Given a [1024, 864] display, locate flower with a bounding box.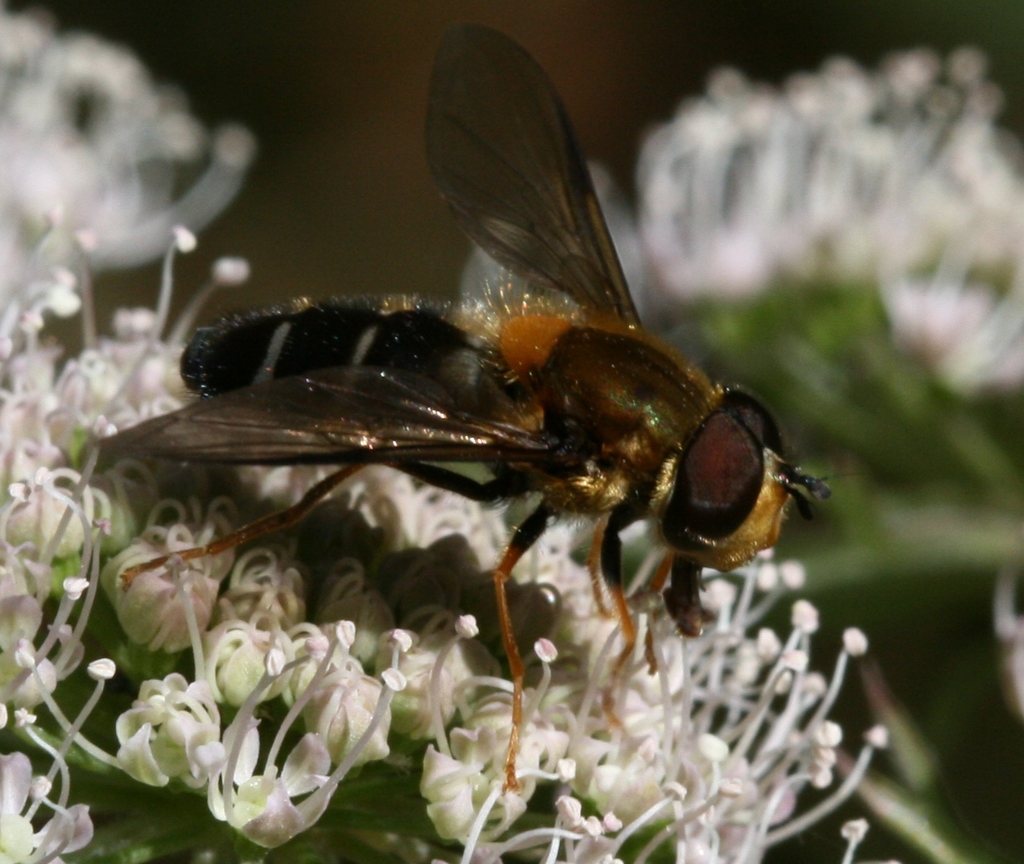
Located: (108, 682, 212, 802).
